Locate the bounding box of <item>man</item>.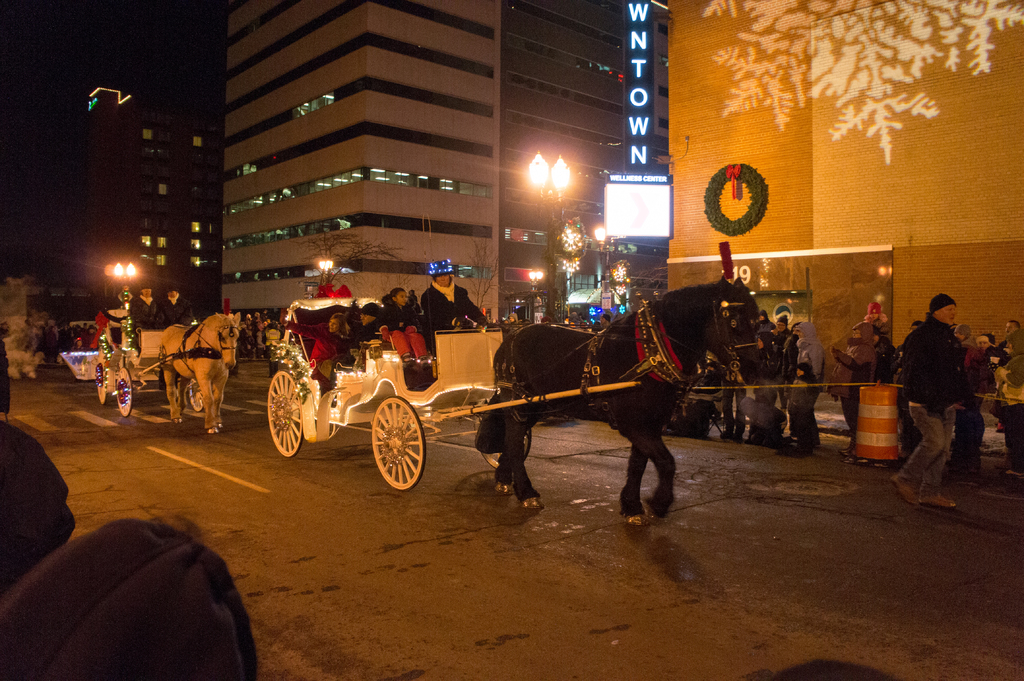
Bounding box: crop(598, 314, 611, 328).
